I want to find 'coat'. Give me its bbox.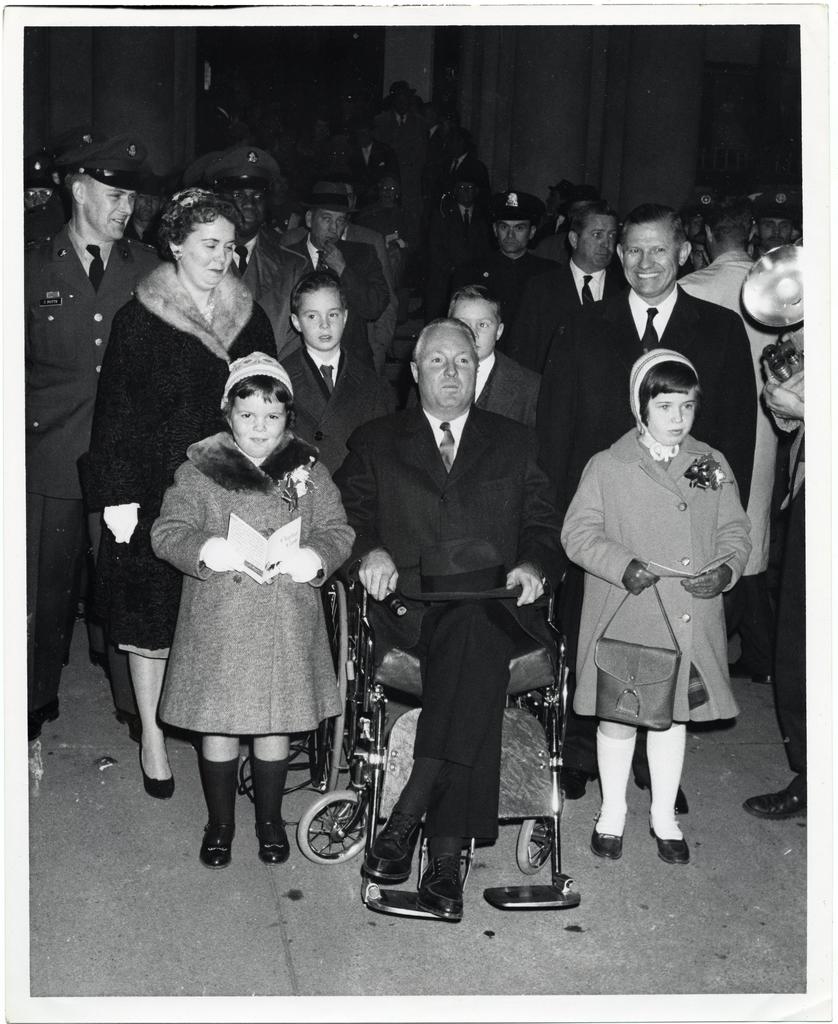
(157, 430, 362, 731).
